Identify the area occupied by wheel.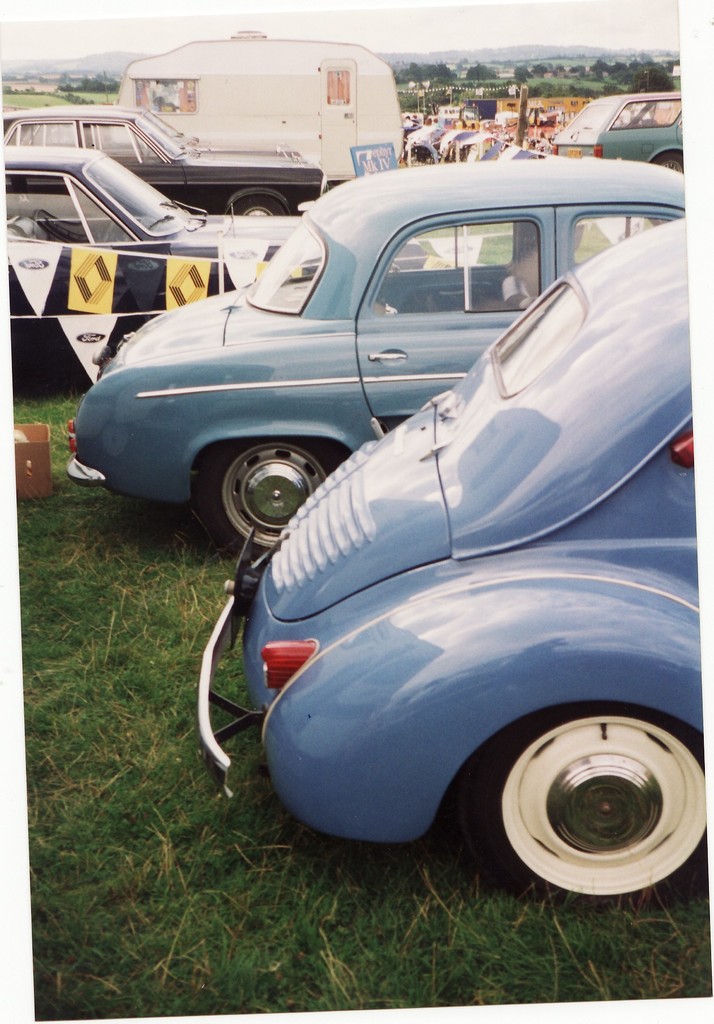
Area: [223,191,295,219].
